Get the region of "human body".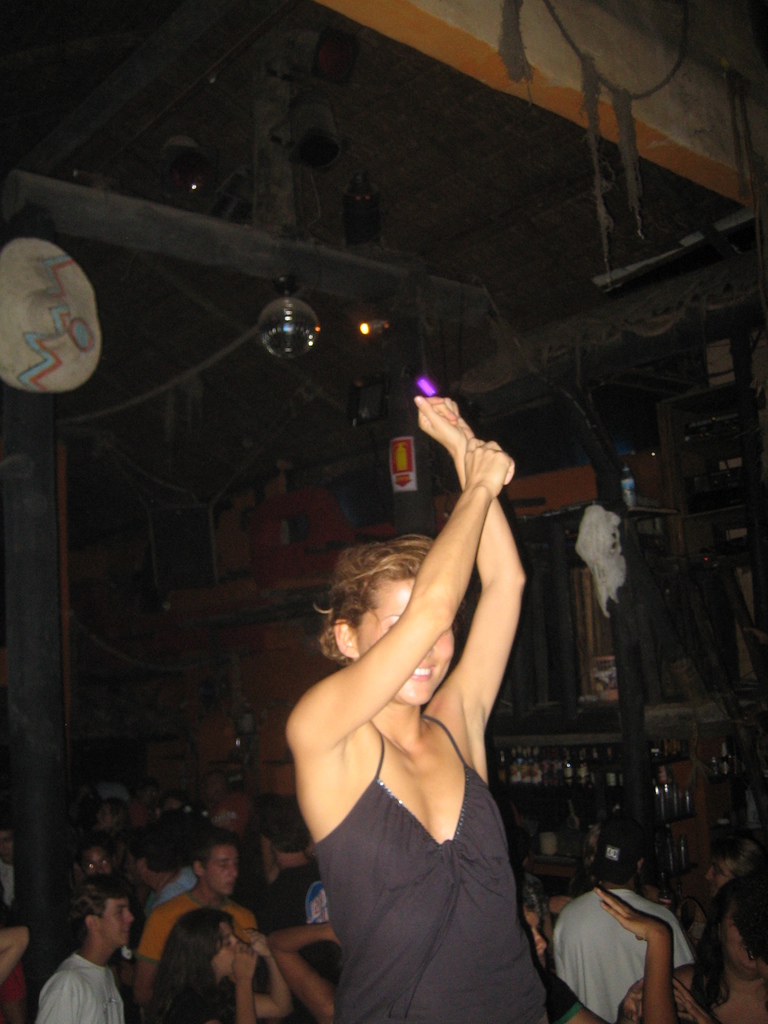
bbox=[123, 879, 269, 1020].
